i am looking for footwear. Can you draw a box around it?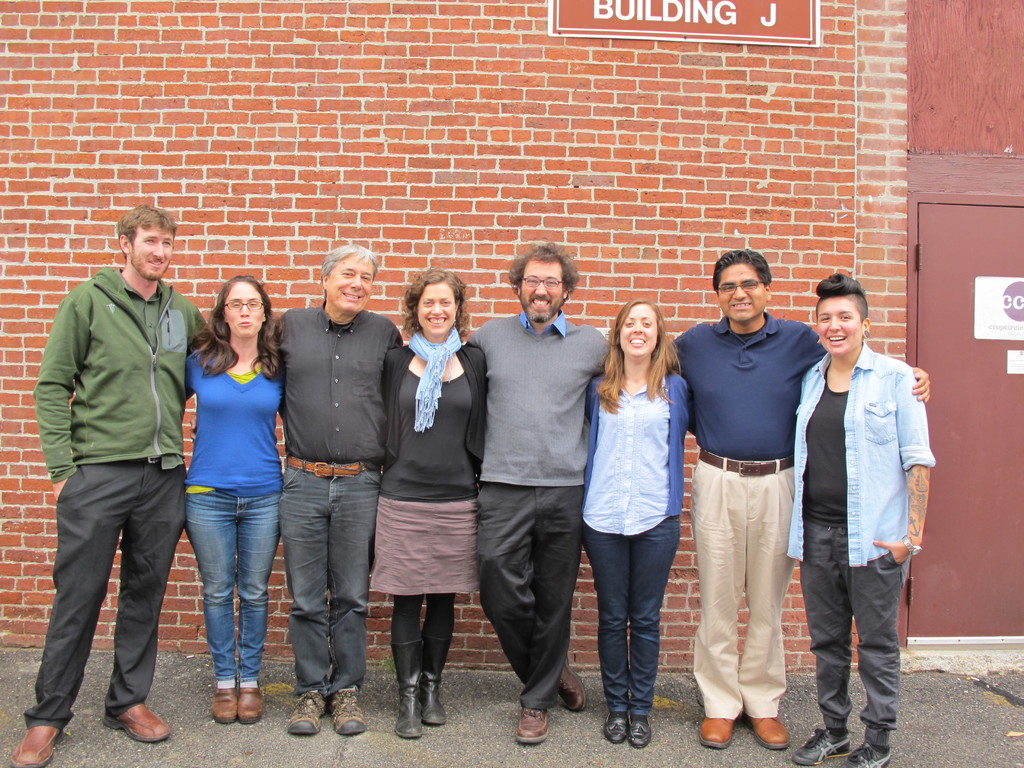
Sure, the bounding box is [x1=751, y1=712, x2=788, y2=754].
